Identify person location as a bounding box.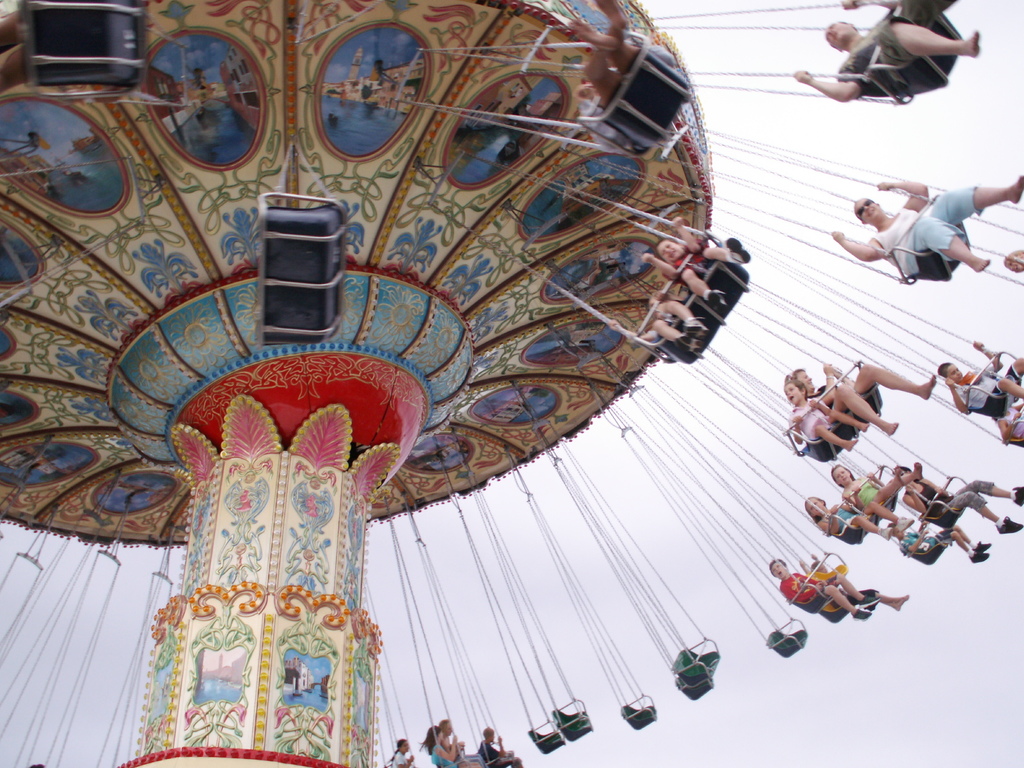
803,490,881,538.
